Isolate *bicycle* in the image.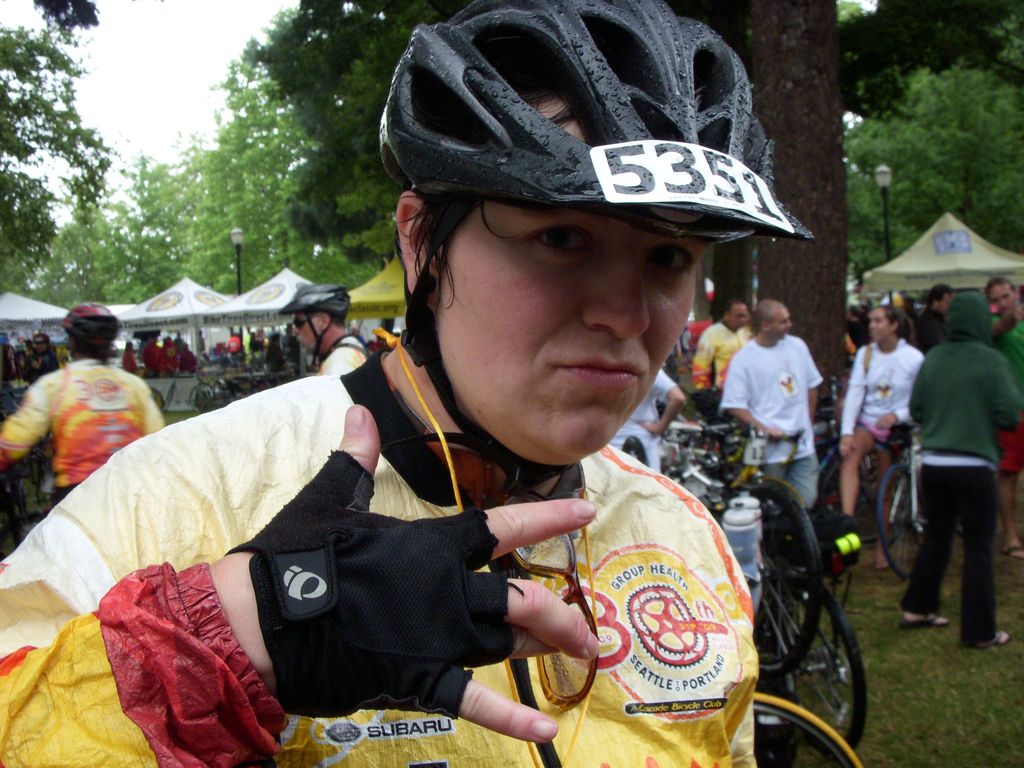
Isolated region: bbox=(878, 414, 931, 575).
